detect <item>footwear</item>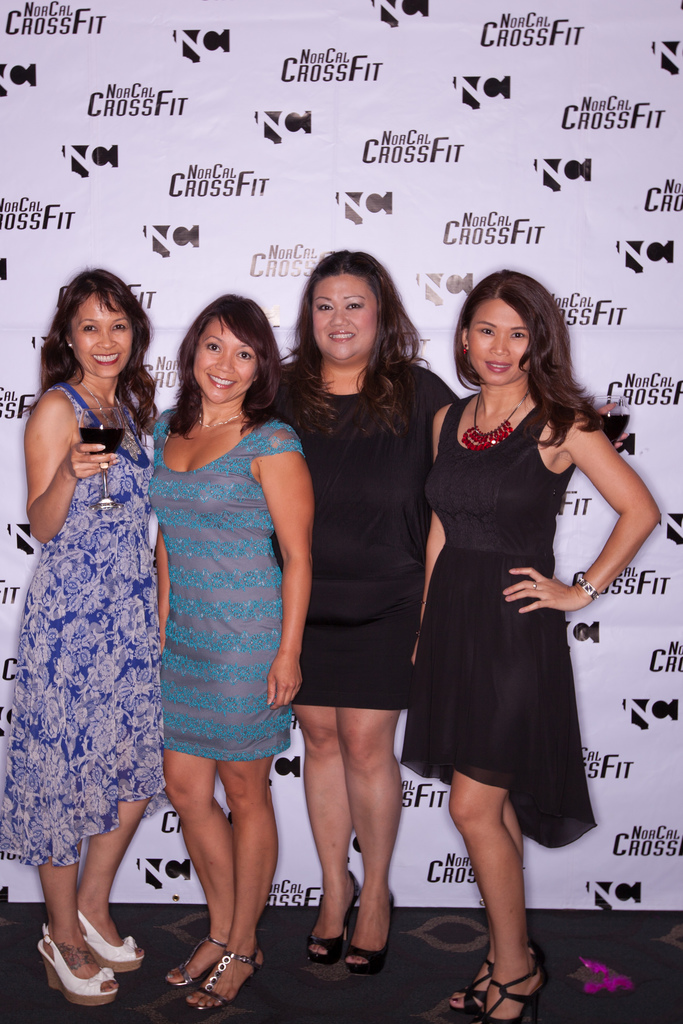
(179,942,265,1014)
